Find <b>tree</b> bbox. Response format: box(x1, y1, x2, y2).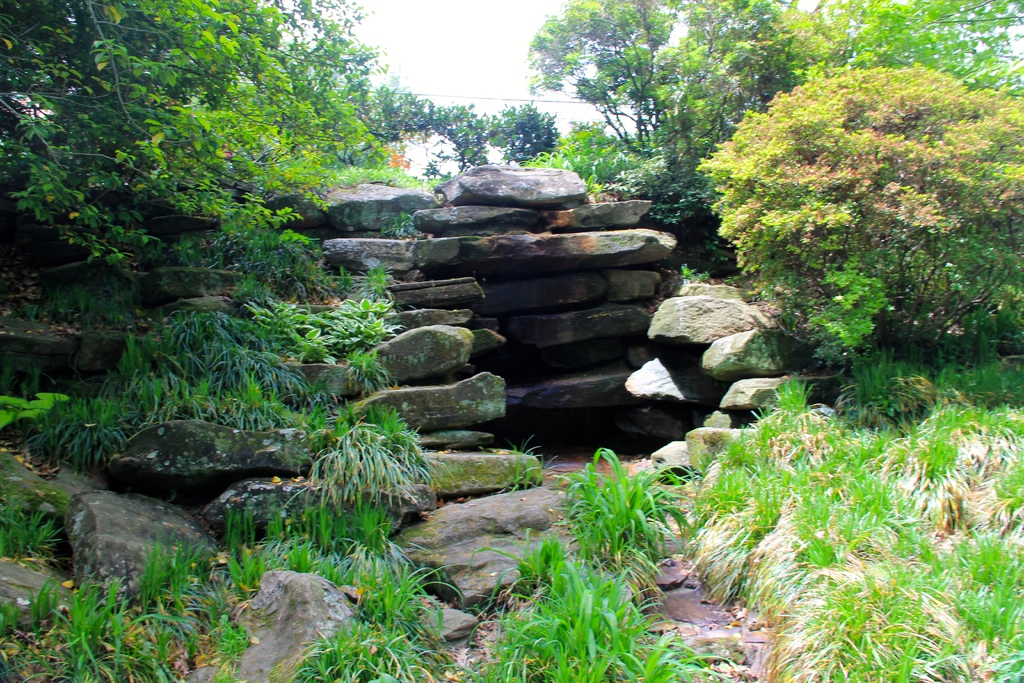
box(525, 0, 700, 168).
